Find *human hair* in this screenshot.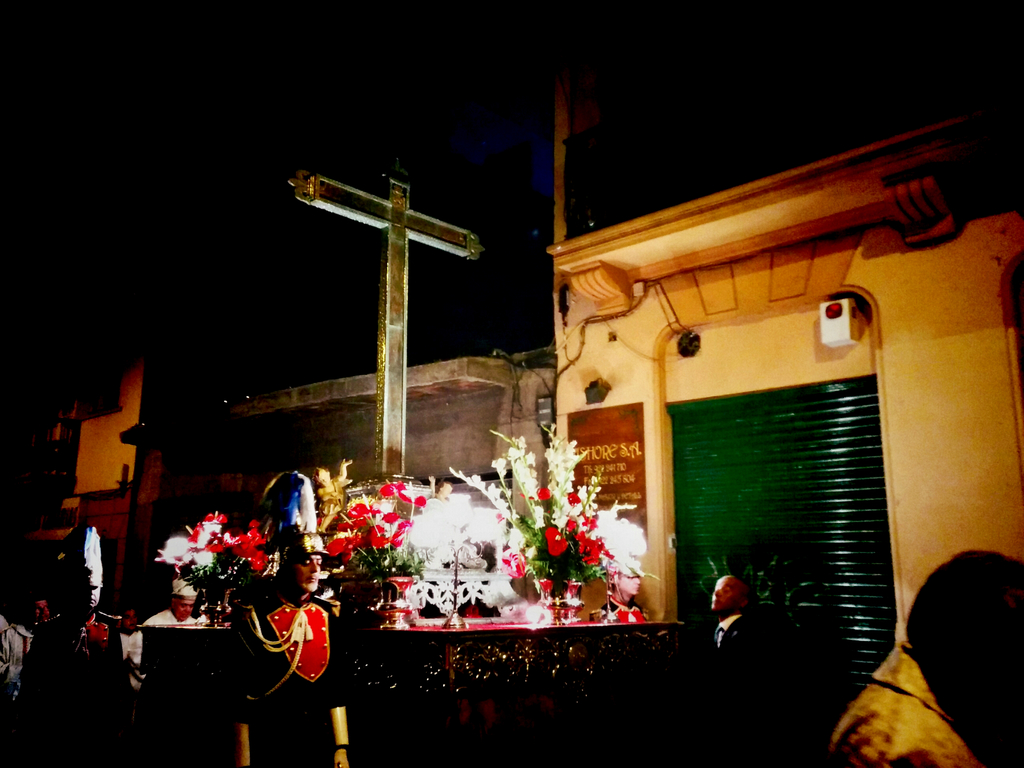
The bounding box for *human hair* is locate(610, 570, 639, 591).
